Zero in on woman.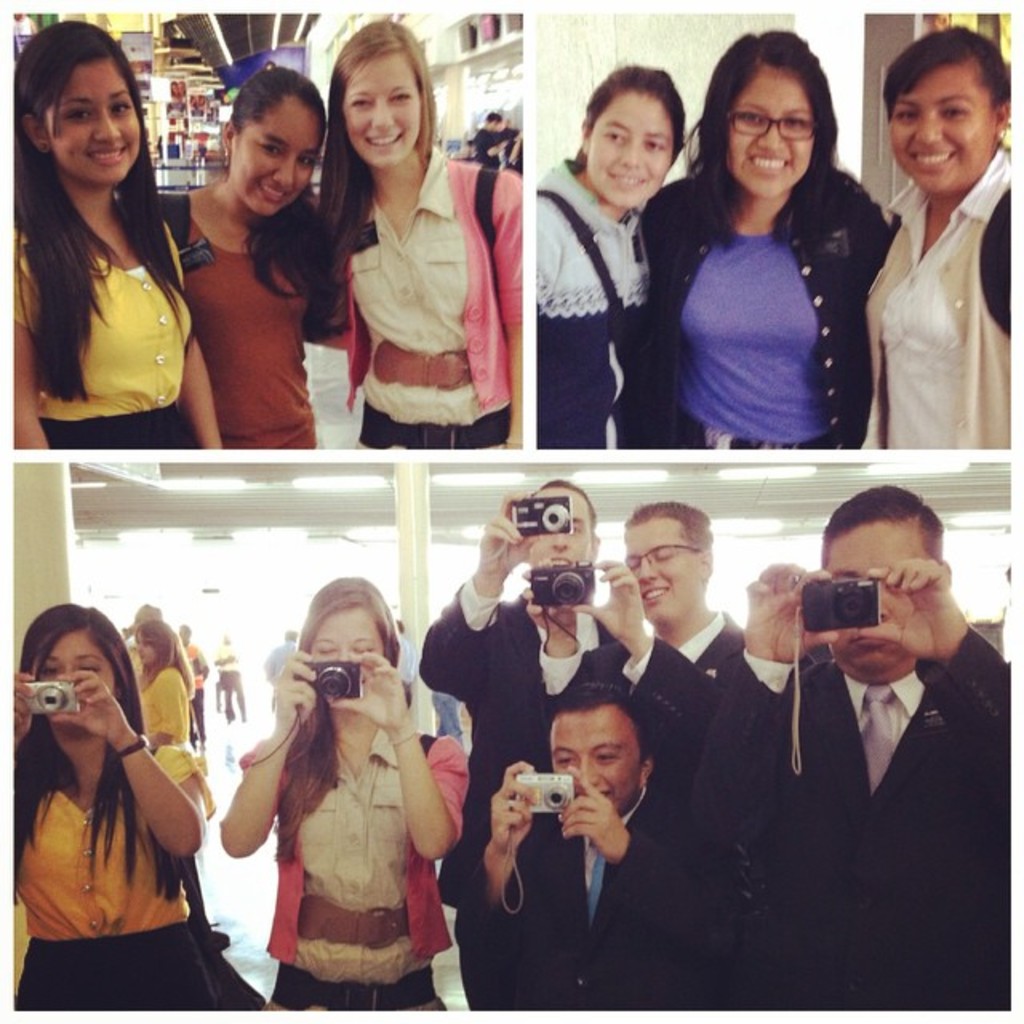
Zeroed in: region(534, 64, 686, 450).
